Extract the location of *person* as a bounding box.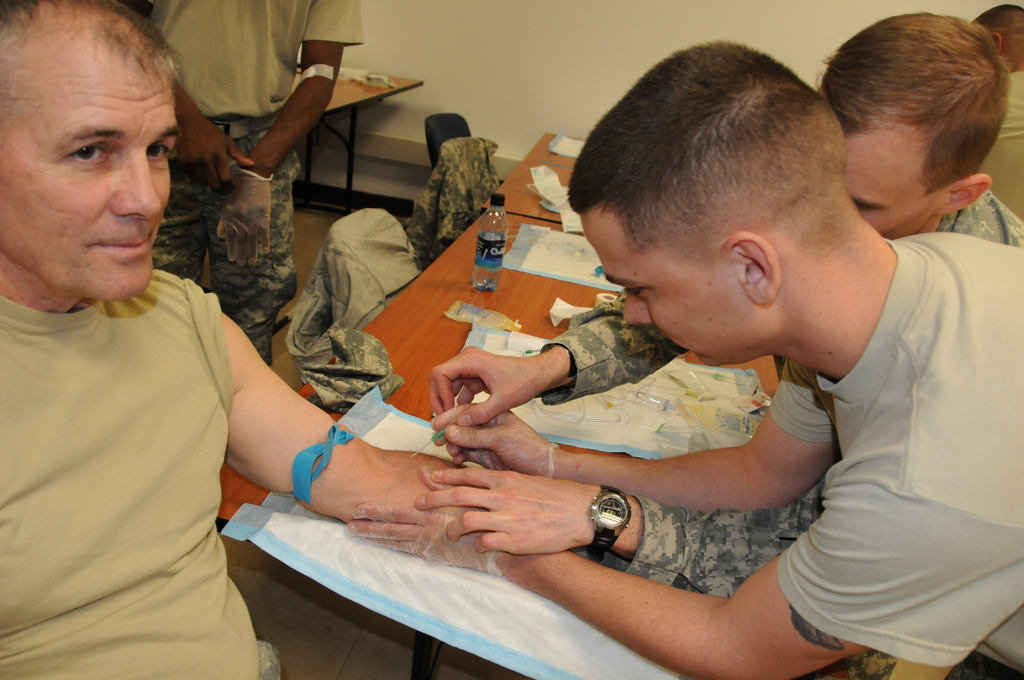
[975,4,1023,218].
